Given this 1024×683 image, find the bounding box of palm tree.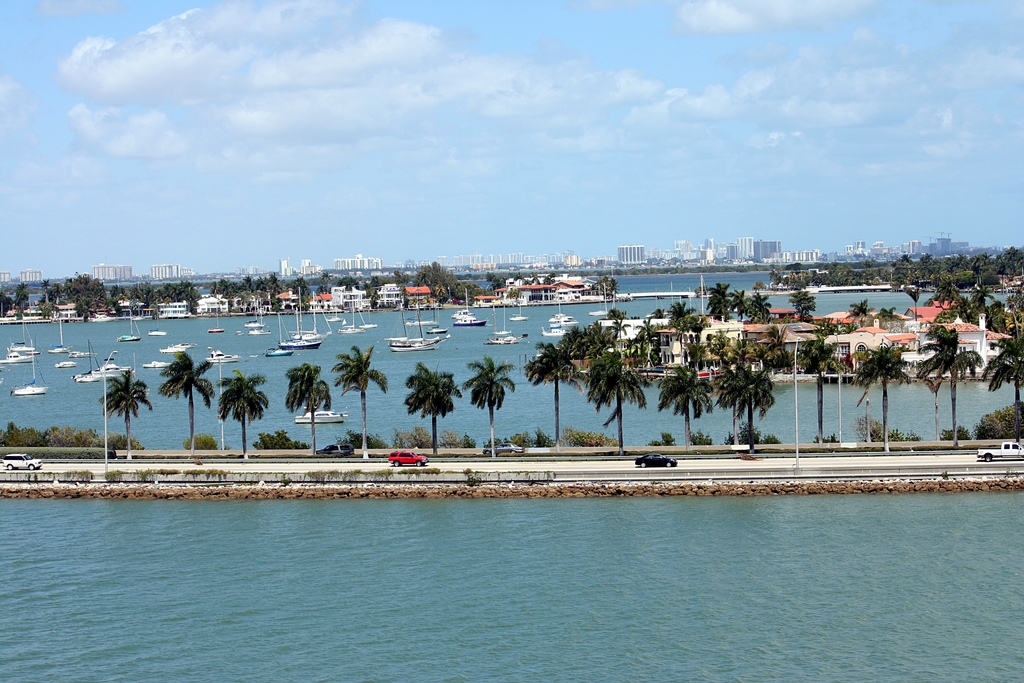
x1=465, y1=359, x2=508, y2=459.
